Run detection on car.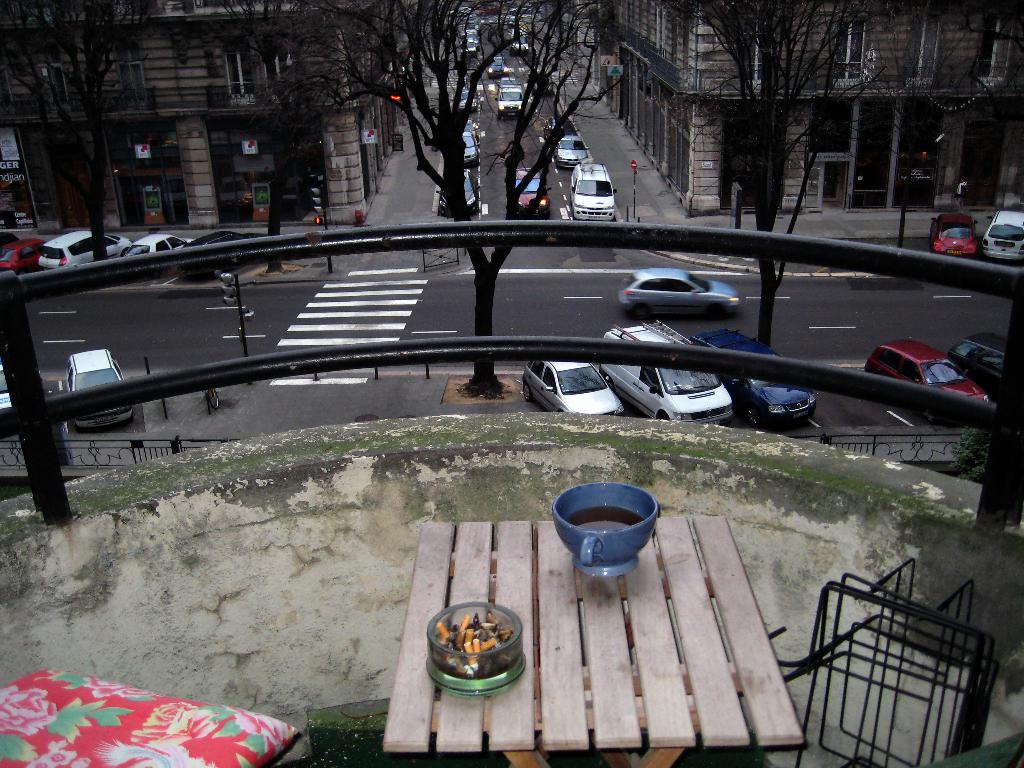
Result: 57/348/136/430.
